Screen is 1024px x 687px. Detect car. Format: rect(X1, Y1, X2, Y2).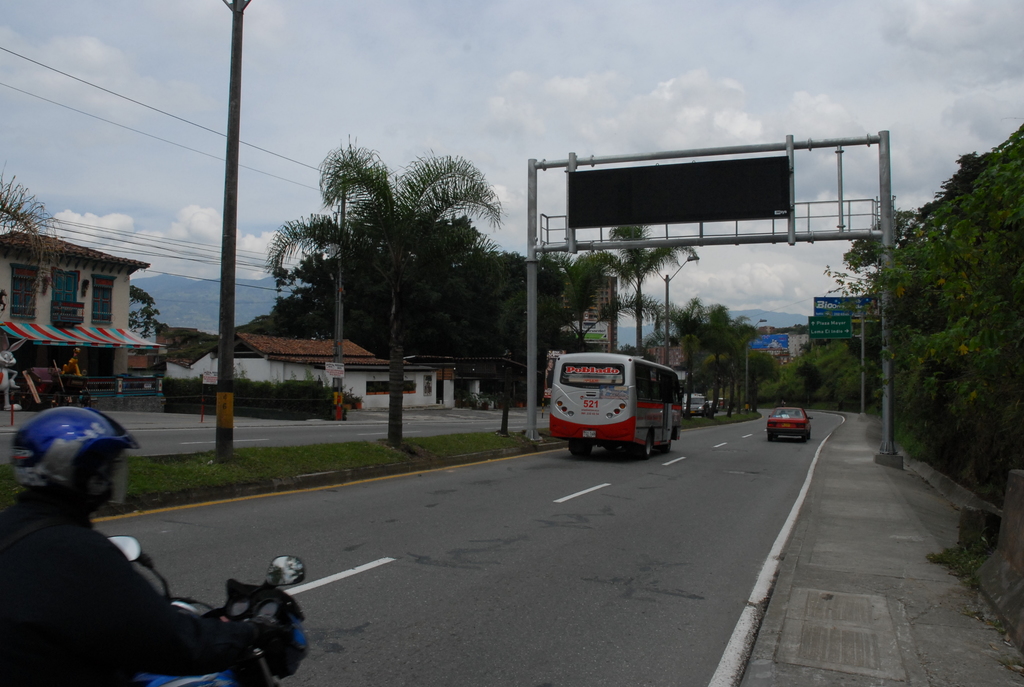
rect(768, 408, 812, 445).
